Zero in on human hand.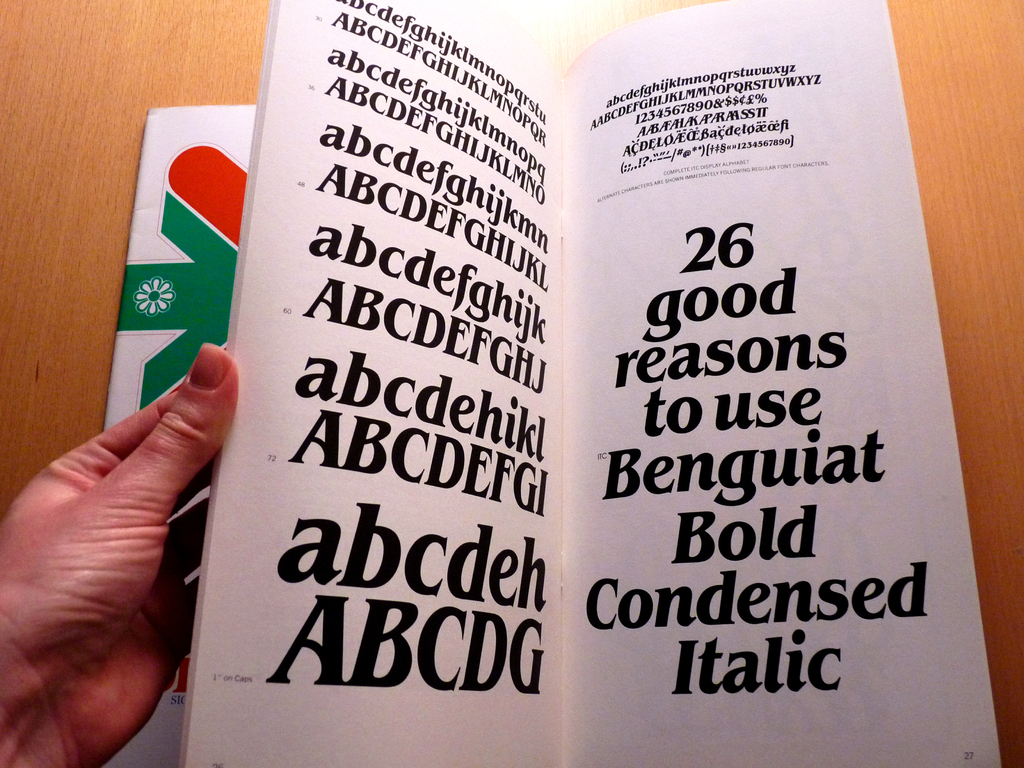
Zeroed in: rect(4, 371, 227, 749).
